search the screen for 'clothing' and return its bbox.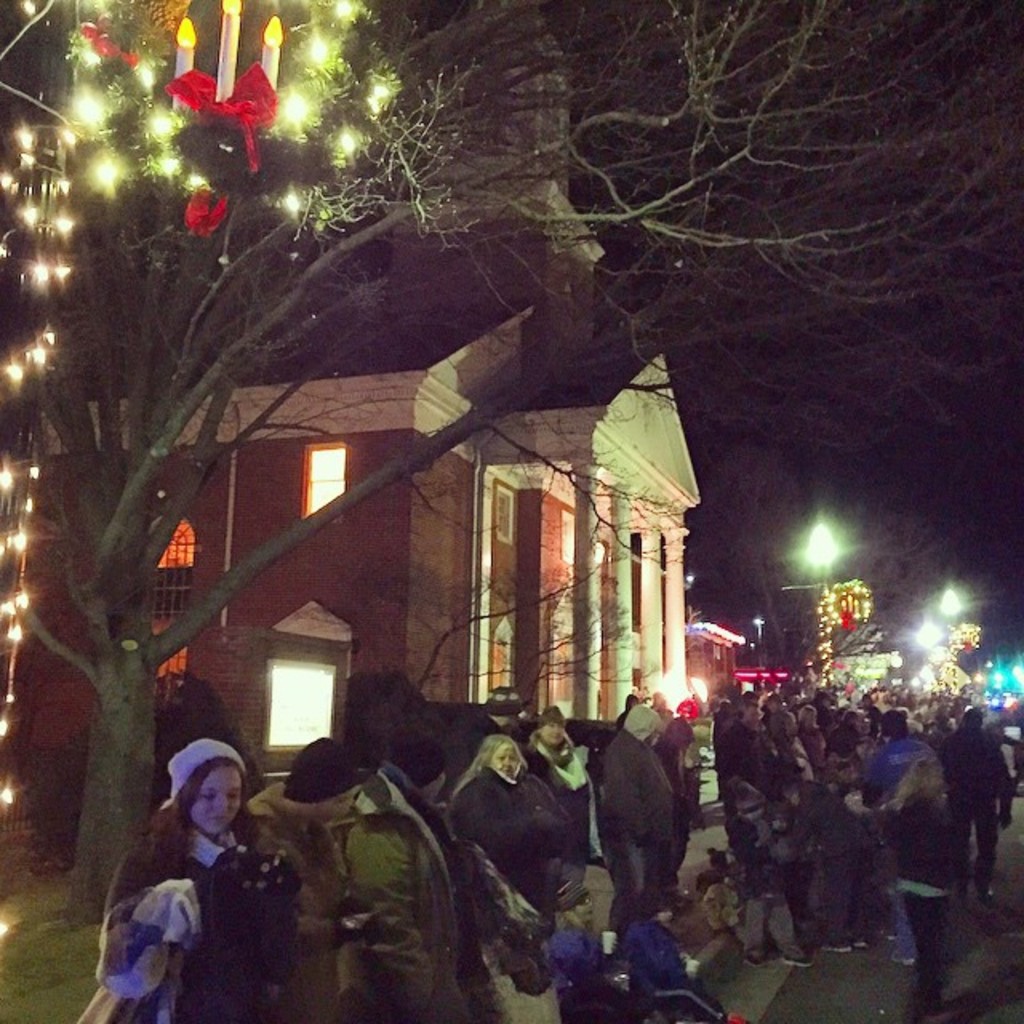
Found: <region>715, 811, 800, 1022</region>.
